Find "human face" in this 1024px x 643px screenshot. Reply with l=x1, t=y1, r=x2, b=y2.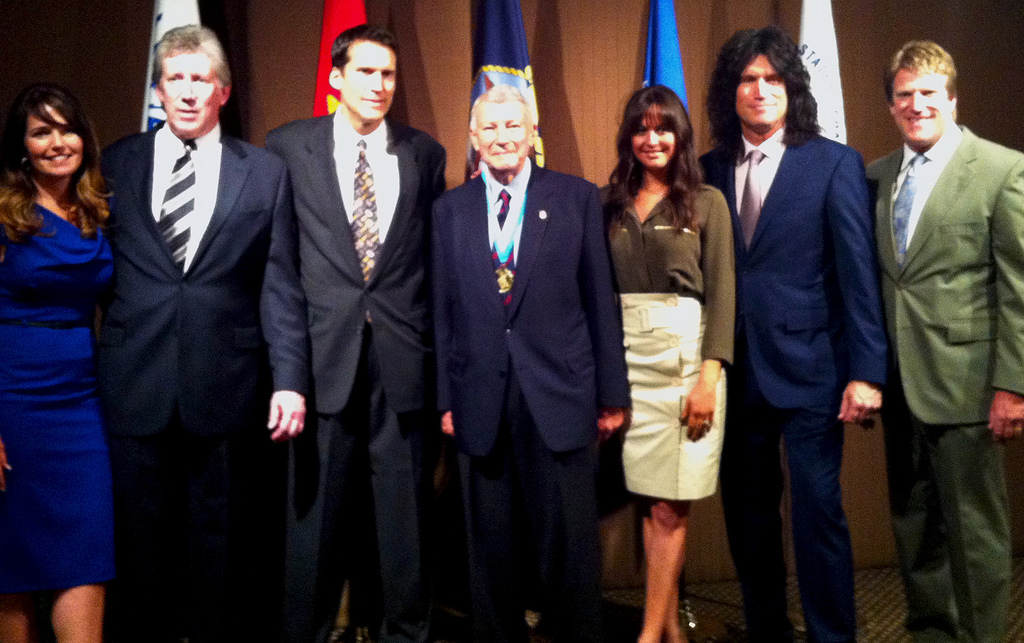
l=735, t=49, r=790, b=126.
